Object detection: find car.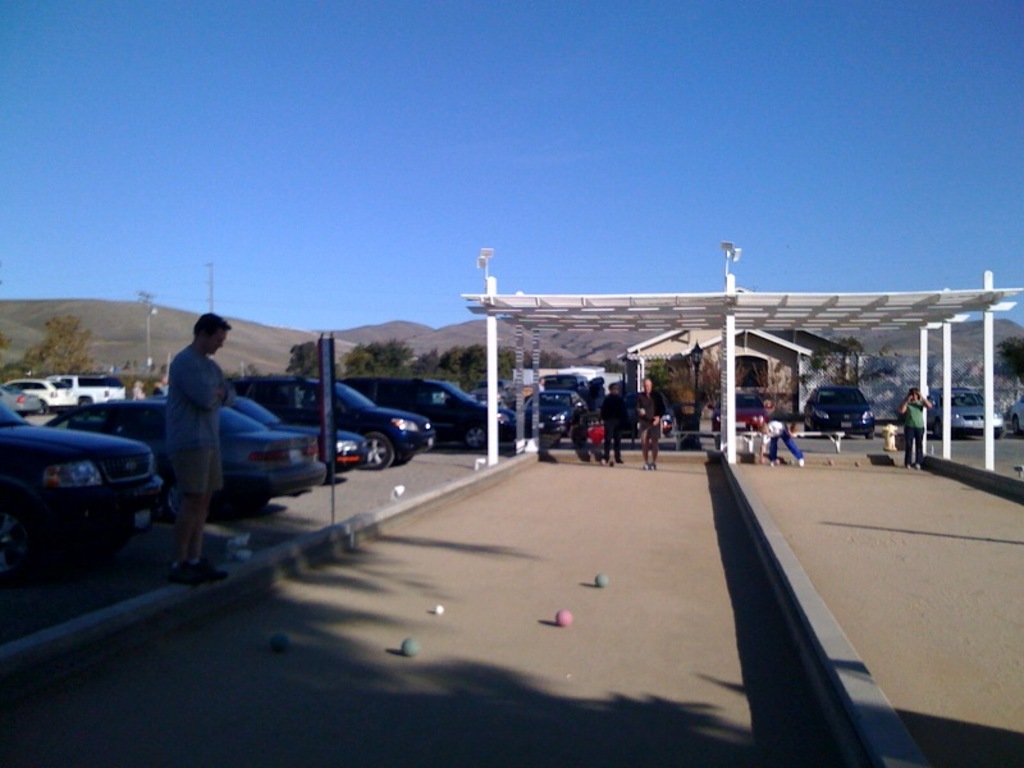
select_region(705, 390, 762, 433).
